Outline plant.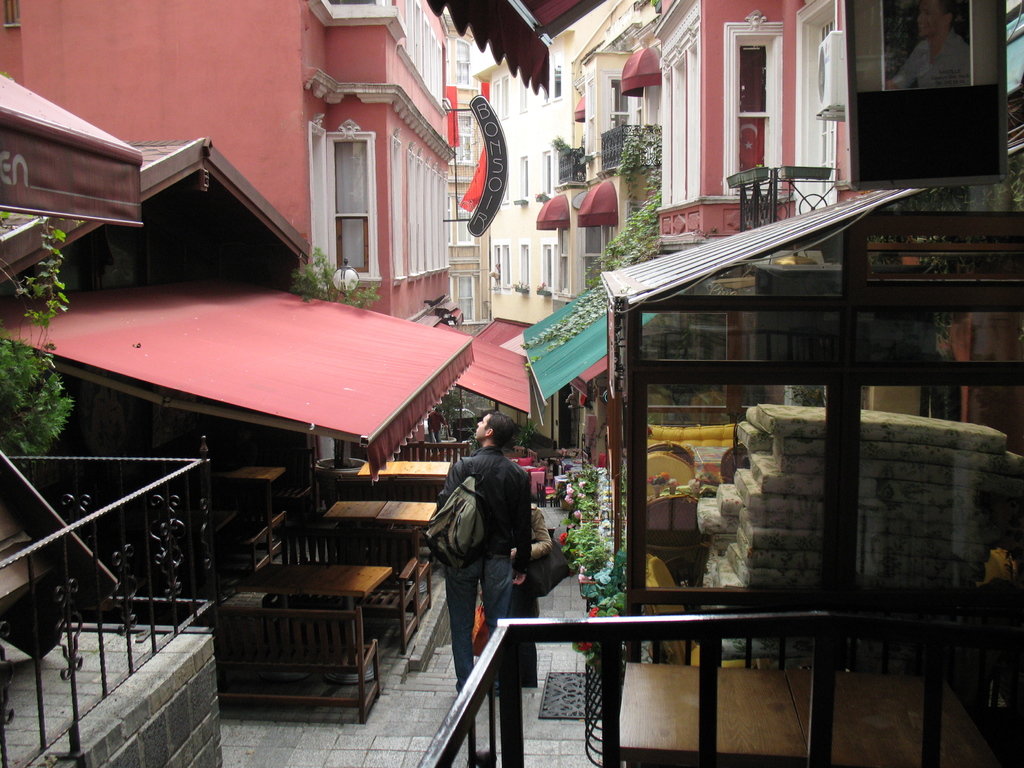
Outline: [639,464,680,498].
